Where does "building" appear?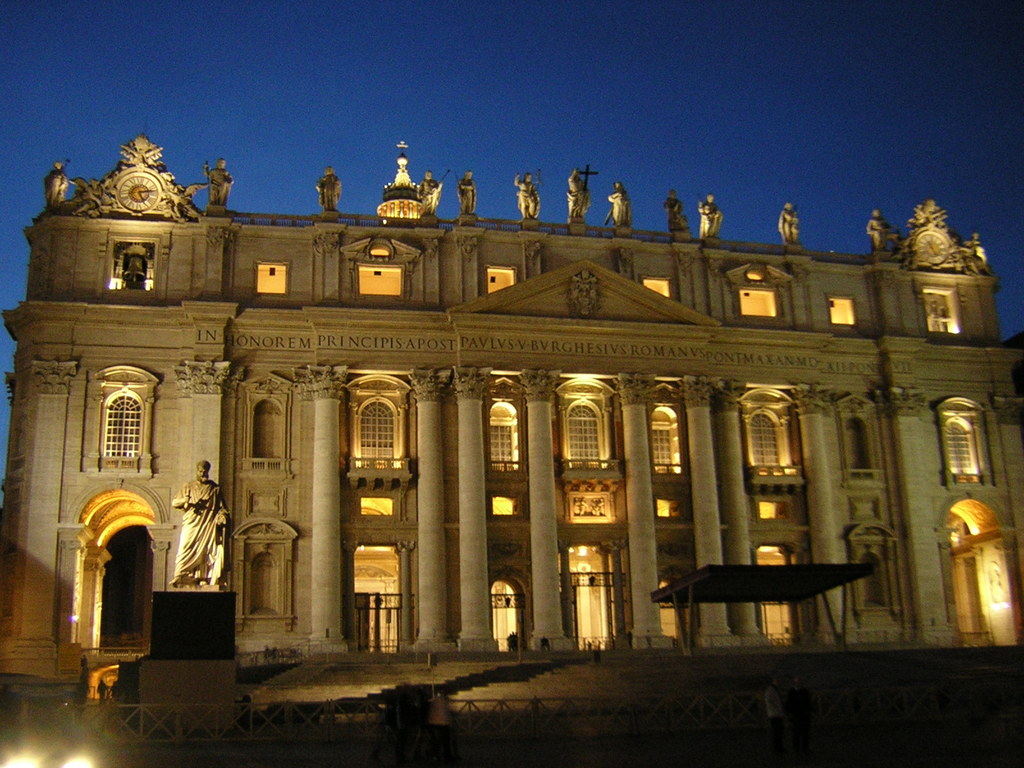
Appears at [0,120,1019,692].
